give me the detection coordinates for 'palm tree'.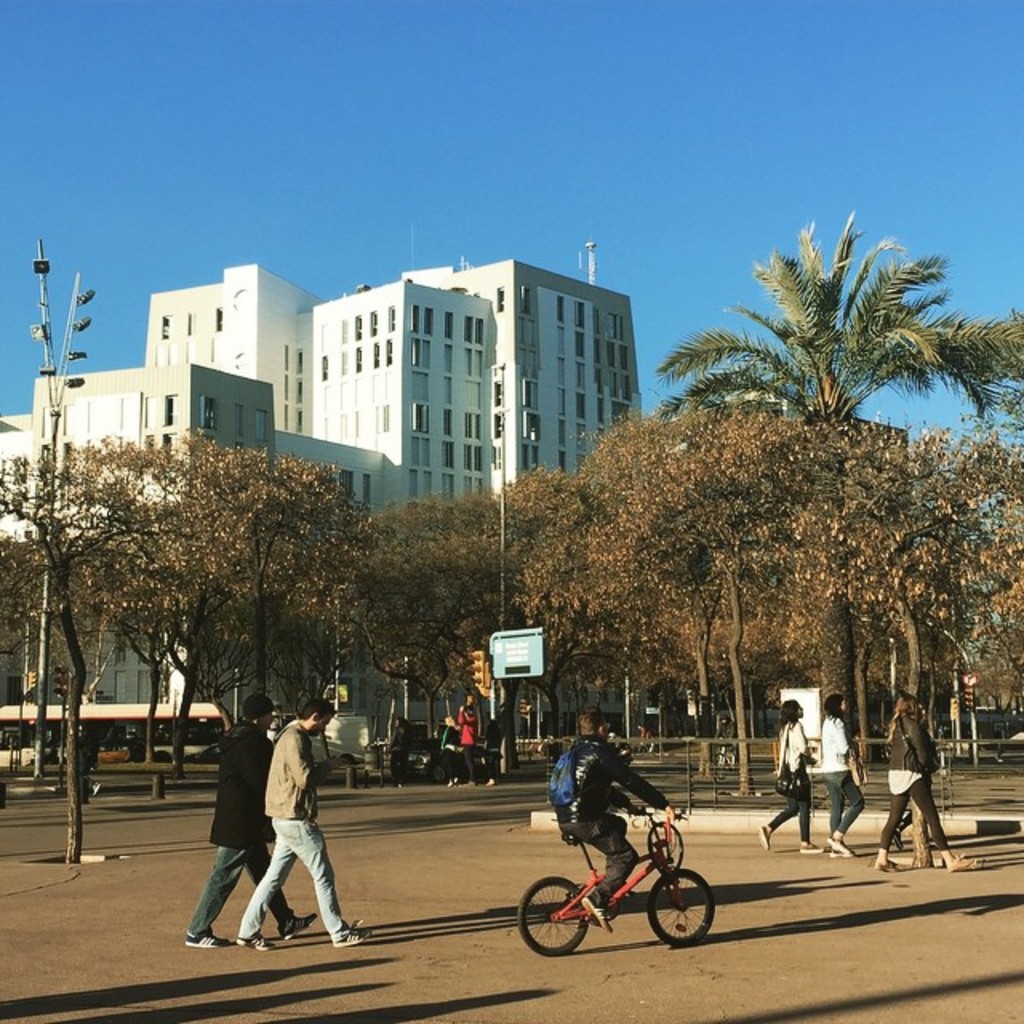
select_region(656, 262, 979, 816).
